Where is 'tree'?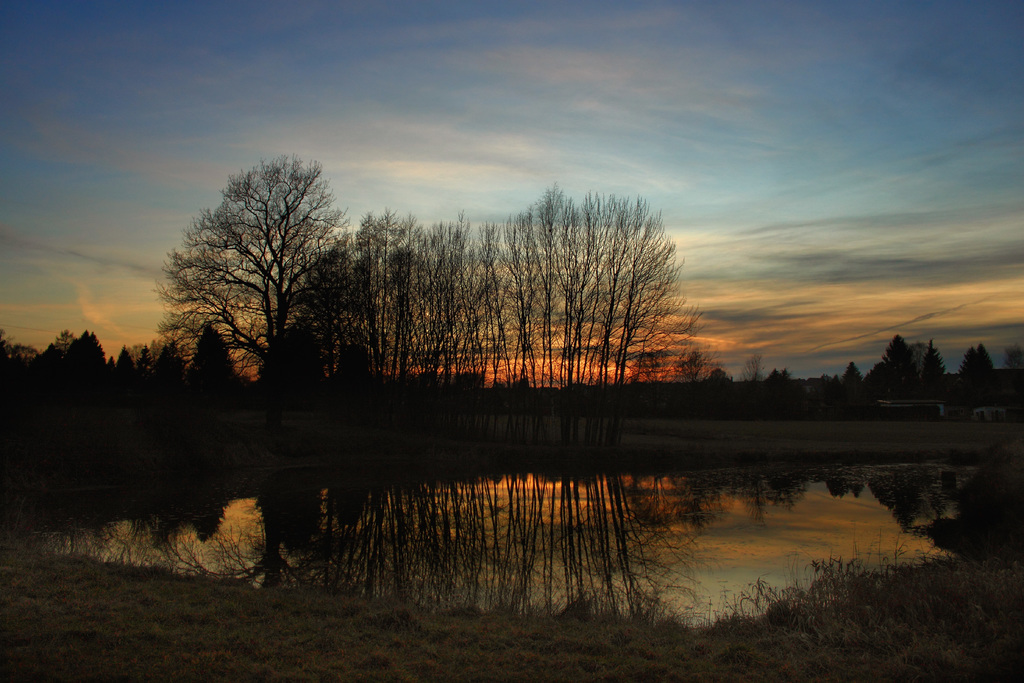
<box>168,138,340,404</box>.
